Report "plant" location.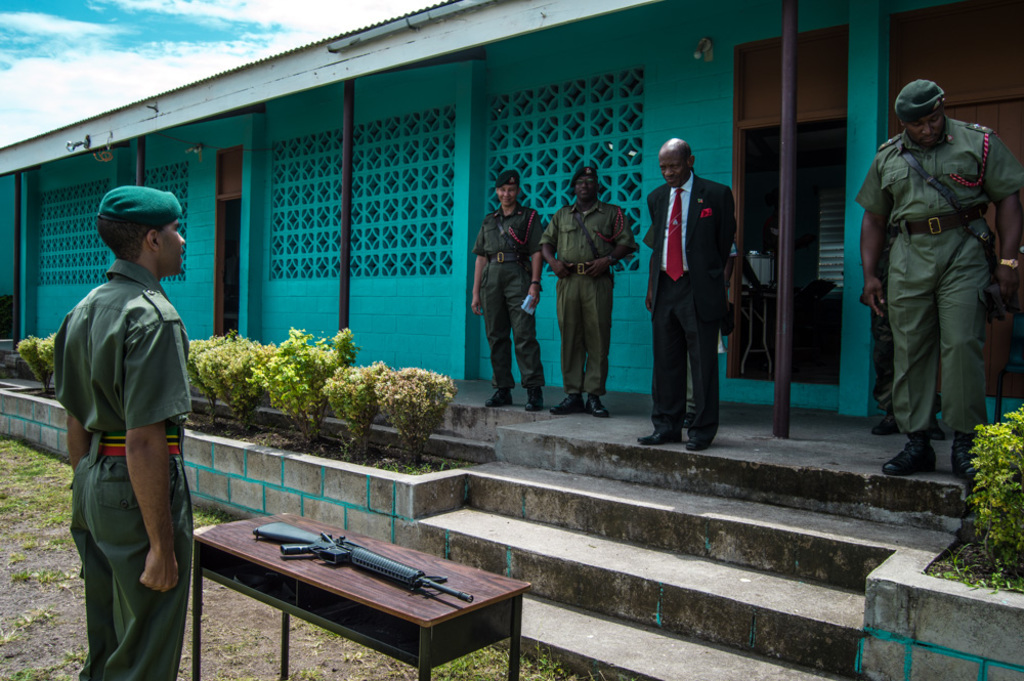
Report: {"left": 376, "top": 360, "right": 462, "bottom": 468}.
